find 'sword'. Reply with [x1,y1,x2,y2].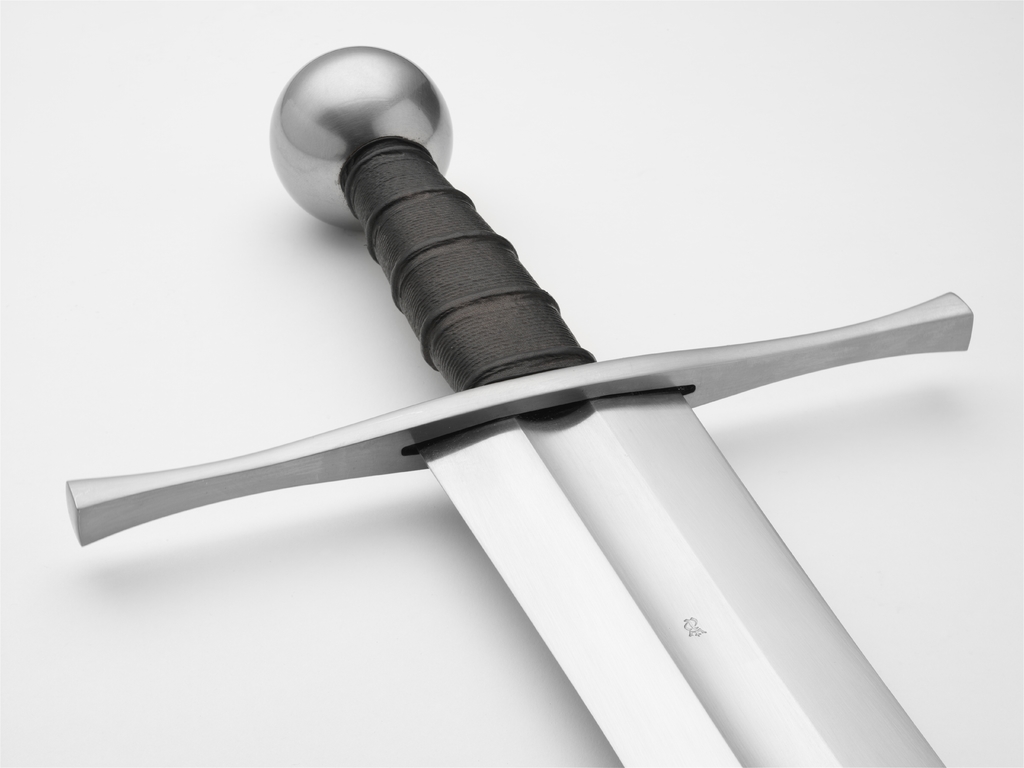
[67,45,973,767].
